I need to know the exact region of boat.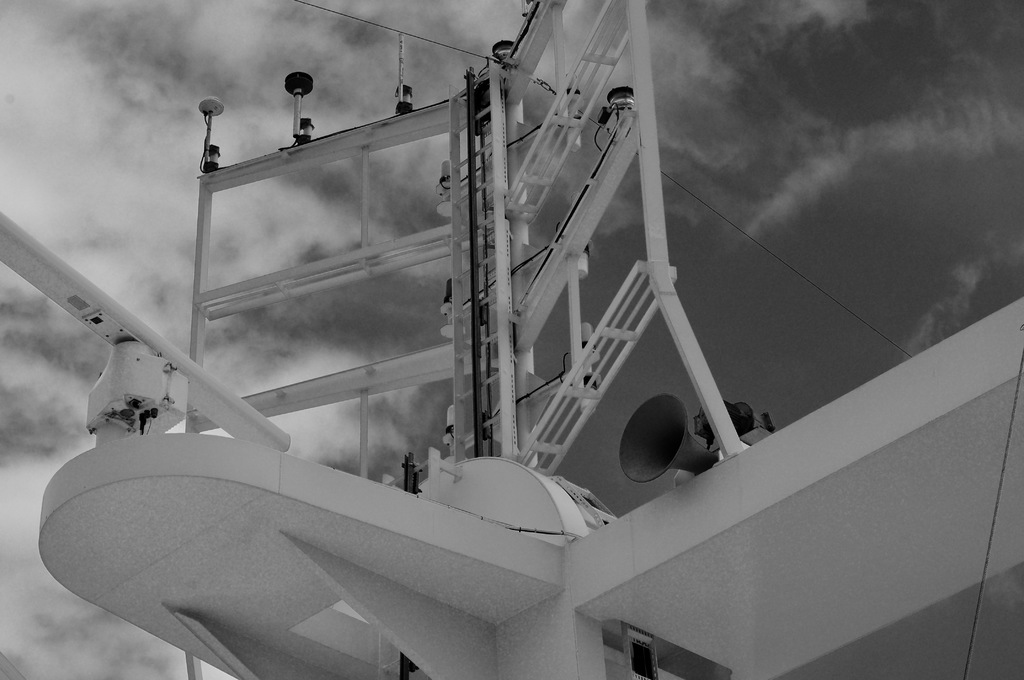
Region: <box>0,18,1009,679</box>.
